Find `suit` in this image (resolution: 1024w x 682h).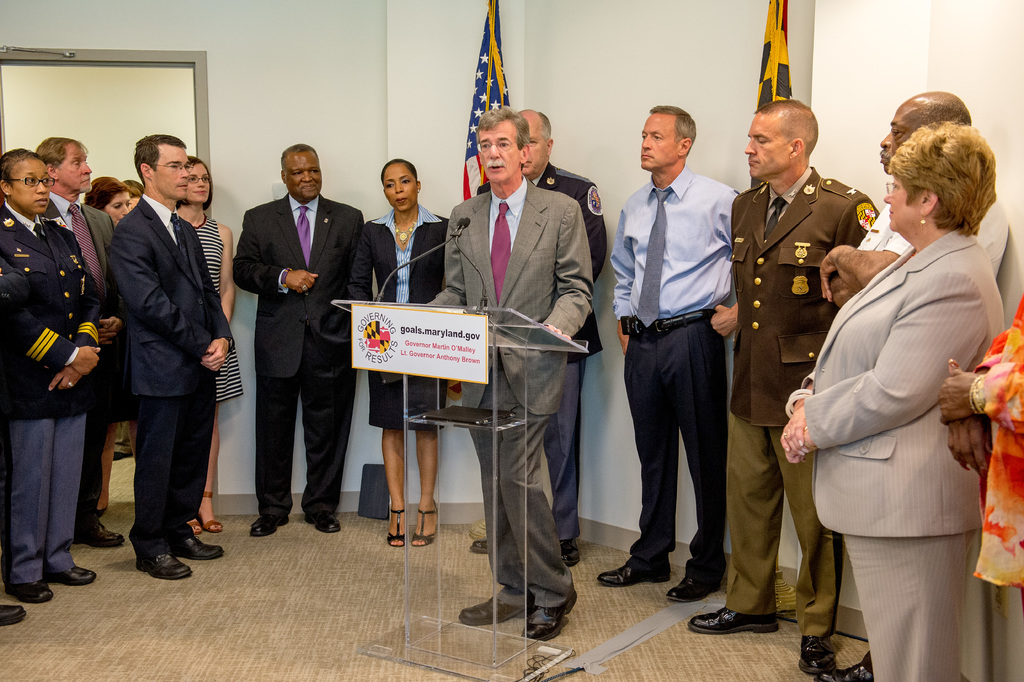
bbox(0, 197, 99, 585).
